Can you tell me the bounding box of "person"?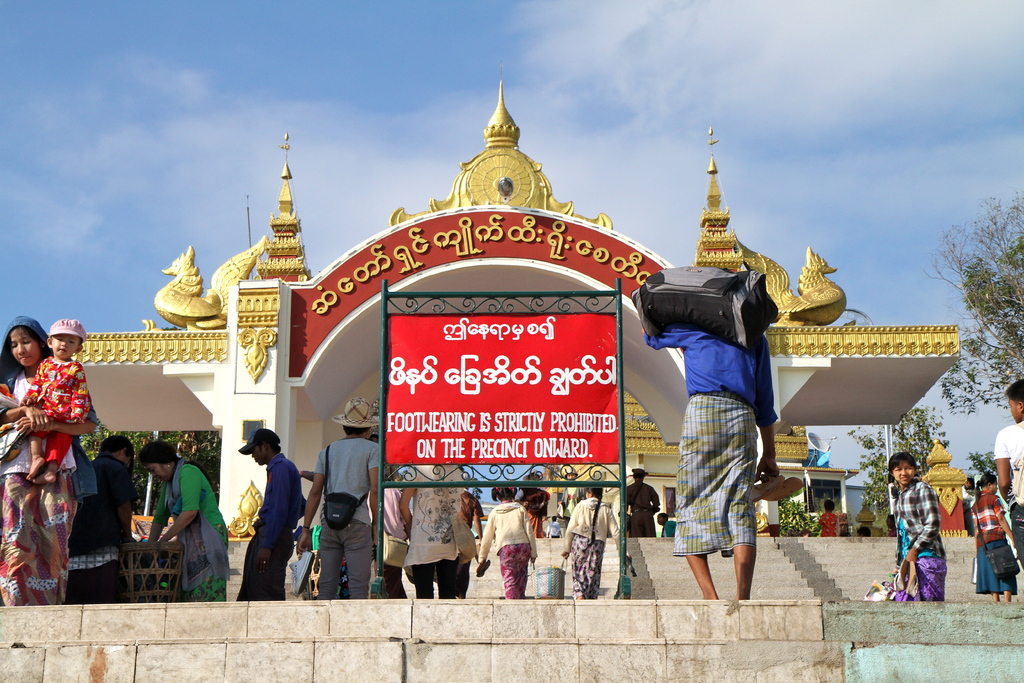
left=657, top=513, right=677, bottom=541.
